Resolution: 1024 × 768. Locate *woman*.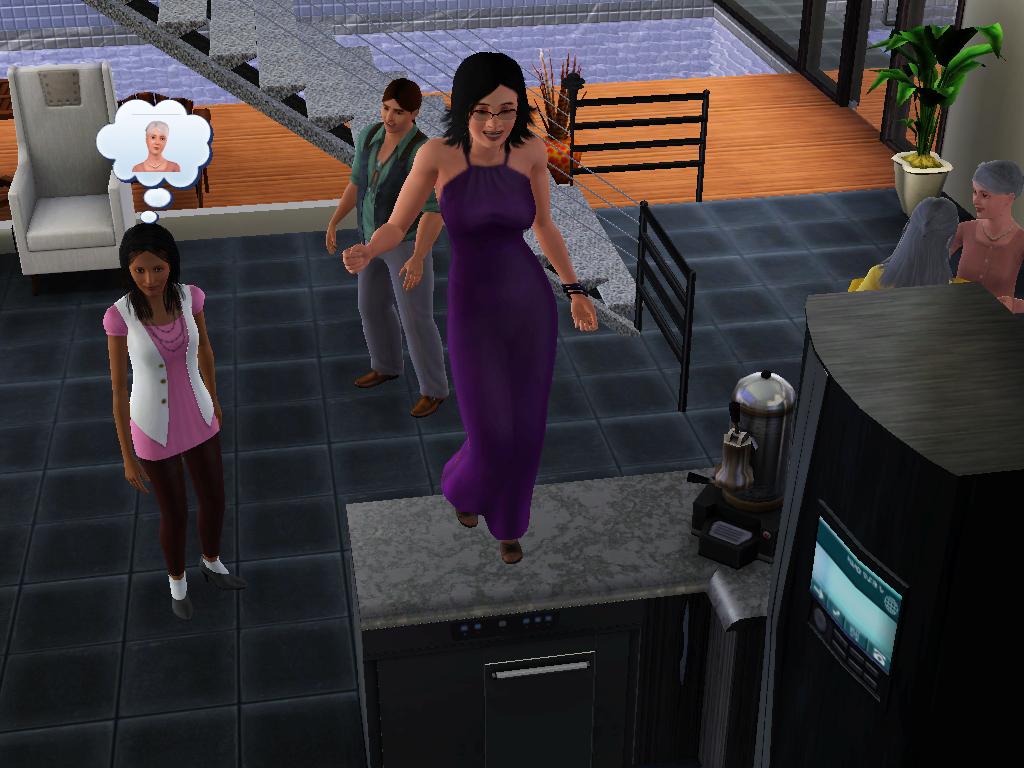
{"x1": 950, "y1": 159, "x2": 1023, "y2": 308}.
